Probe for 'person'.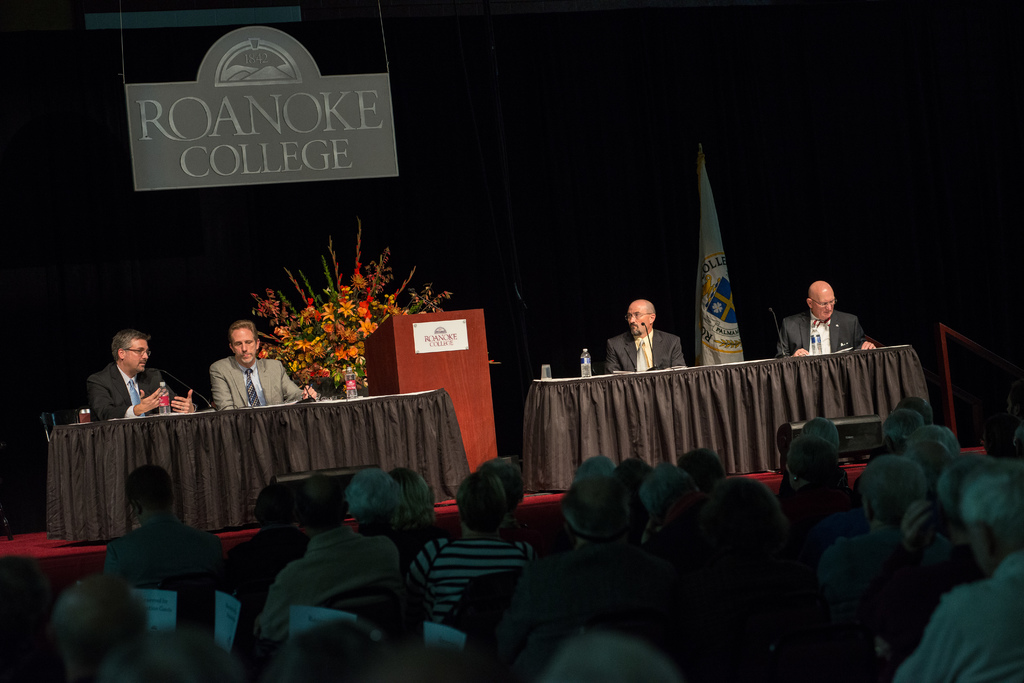
Probe result: rect(774, 272, 872, 362).
